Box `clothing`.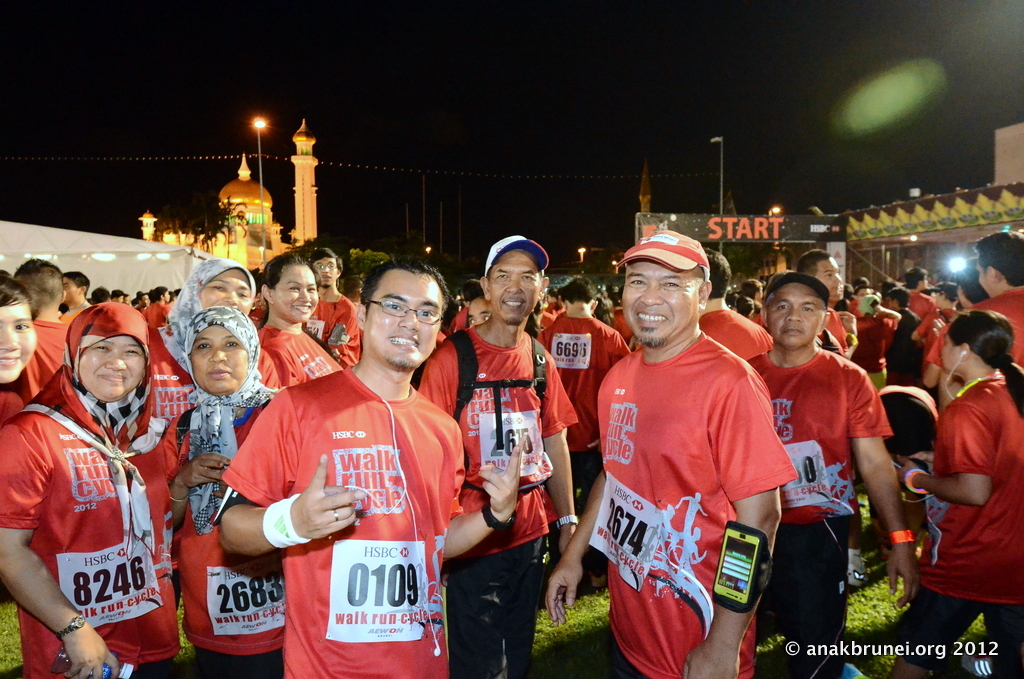
l=306, t=294, r=360, b=370.
